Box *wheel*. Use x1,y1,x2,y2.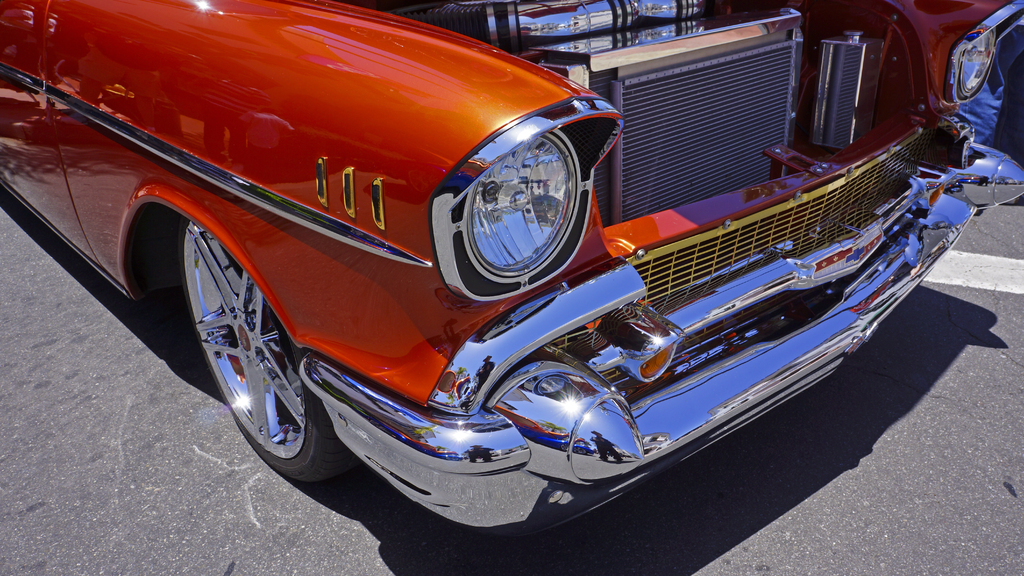
160,206,363,481.
